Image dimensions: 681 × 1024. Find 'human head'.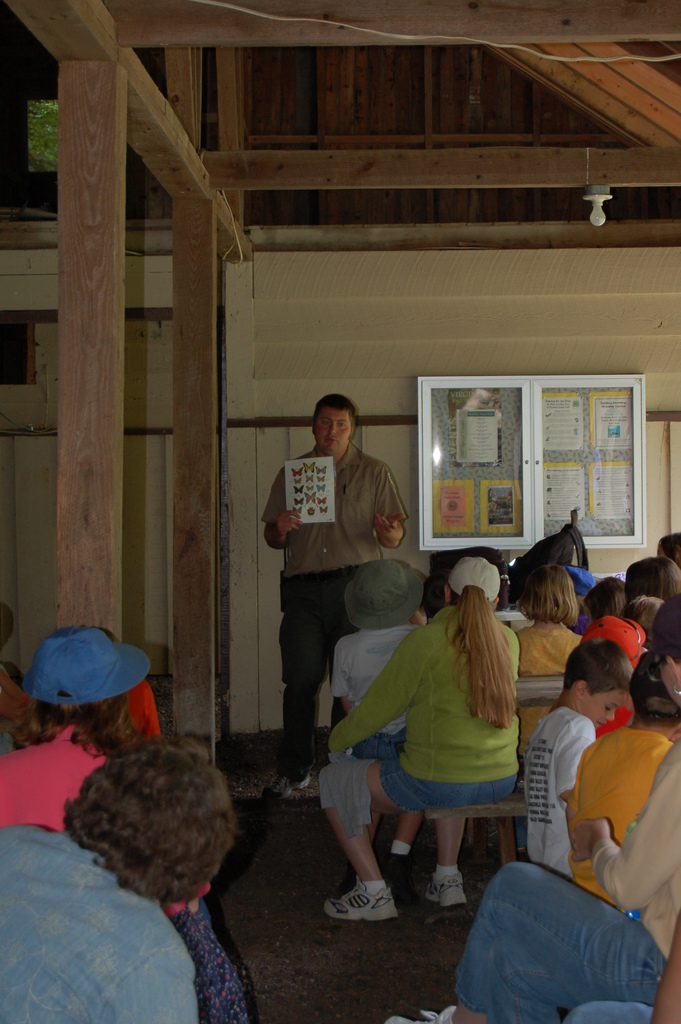
Rect(623, 655, 680, 739).
